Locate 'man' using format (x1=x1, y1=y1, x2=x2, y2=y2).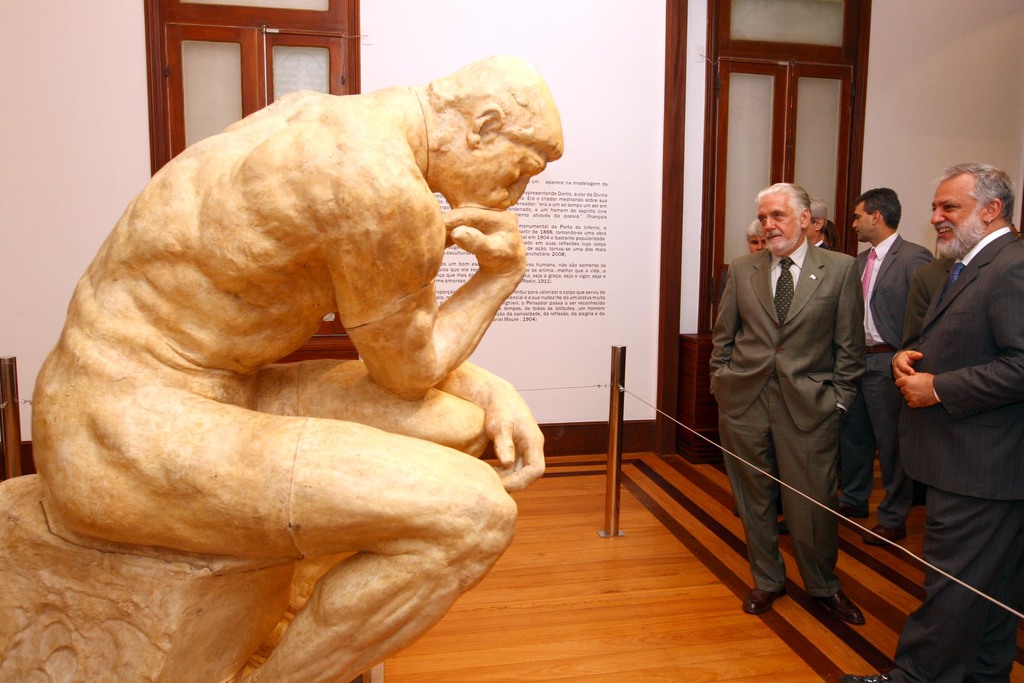
(x1=810, y1=189, x2=843, y2=250).
